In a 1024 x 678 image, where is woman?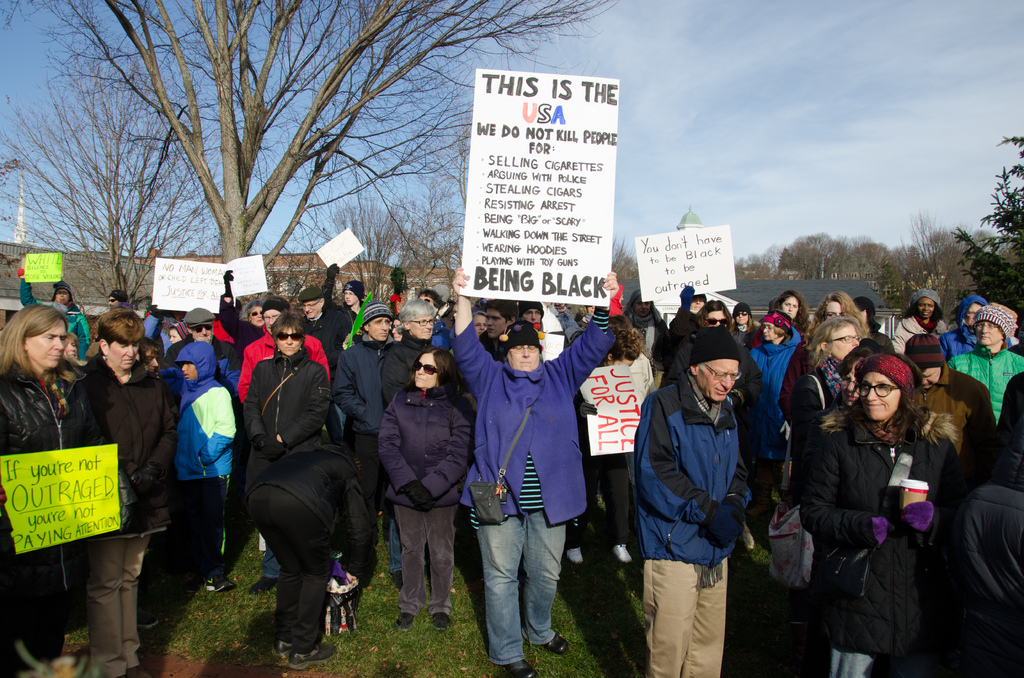
377/339/476/632.
